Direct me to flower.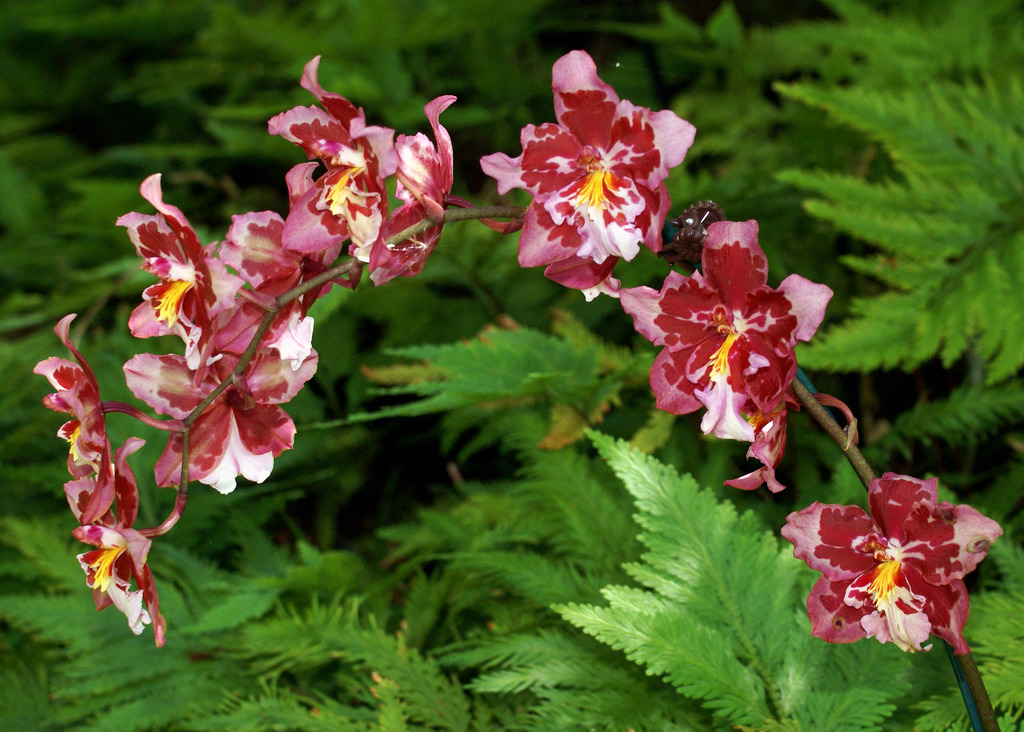
Direction: left=119, top=305, right=321, bottom=501.
